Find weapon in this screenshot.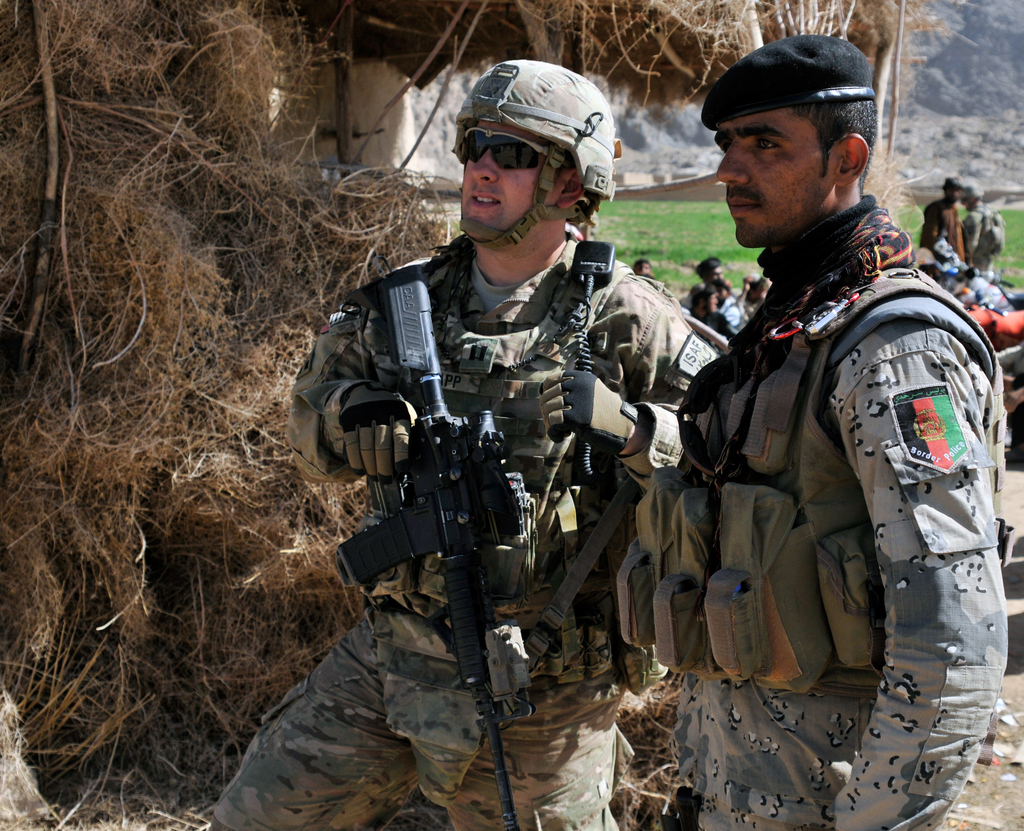
The bounding box for weapon is 332:256:536:830.
